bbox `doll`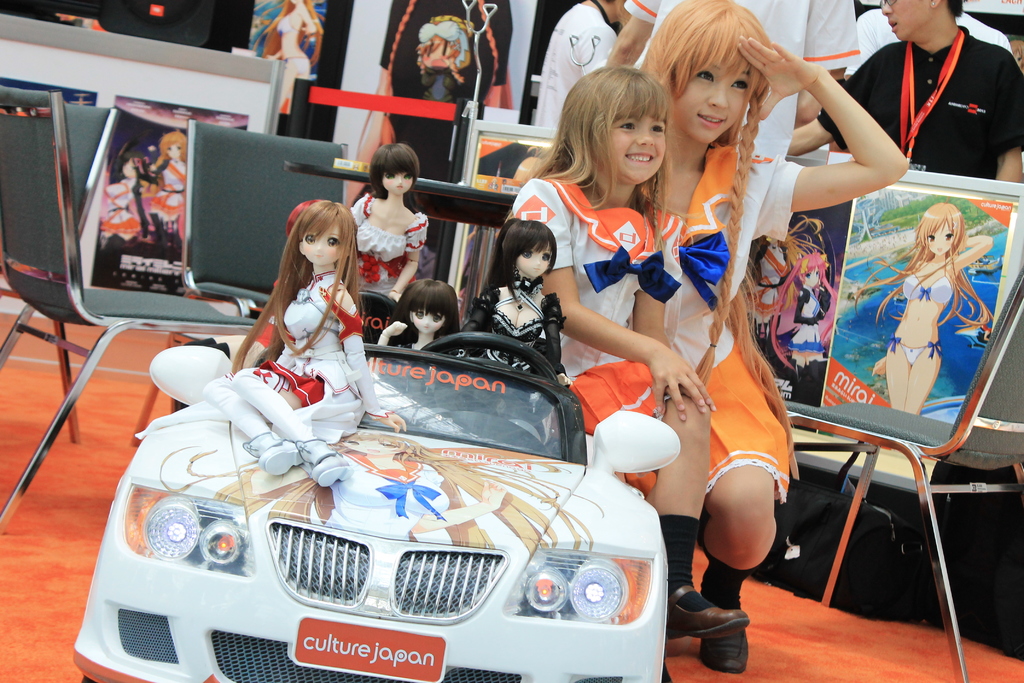
(795, 238, 830, 370)
